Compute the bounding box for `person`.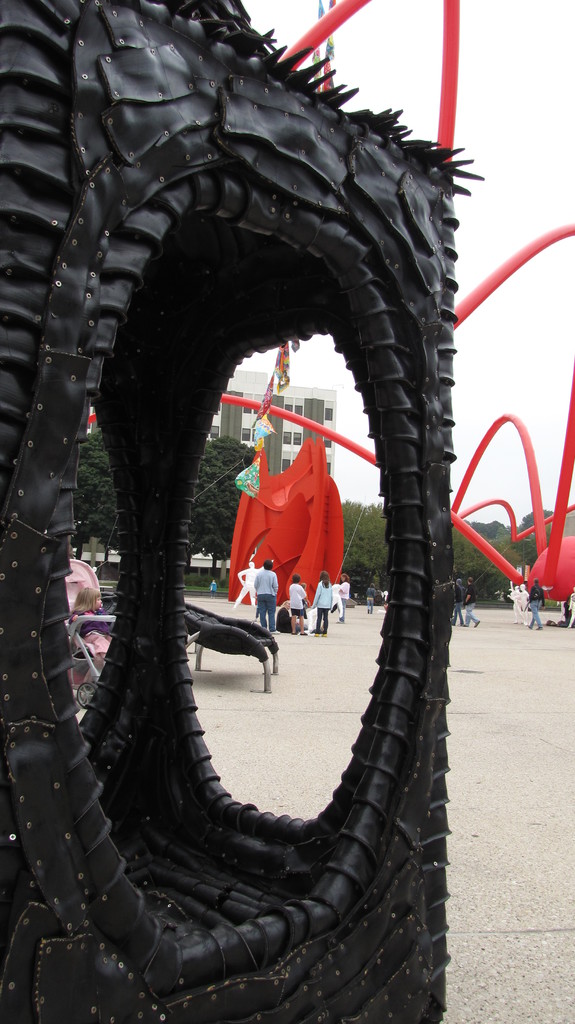
255, 560, 278, 635.
